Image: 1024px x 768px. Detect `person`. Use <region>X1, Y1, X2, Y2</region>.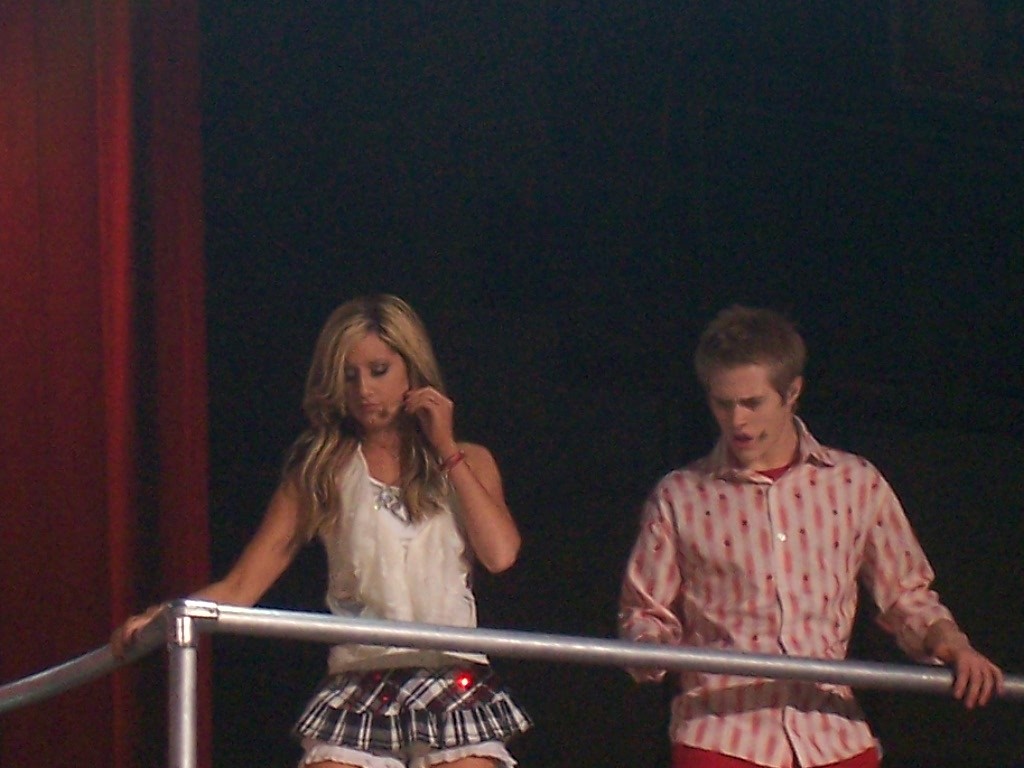
<region>106, 290, 534, 767</region>.
